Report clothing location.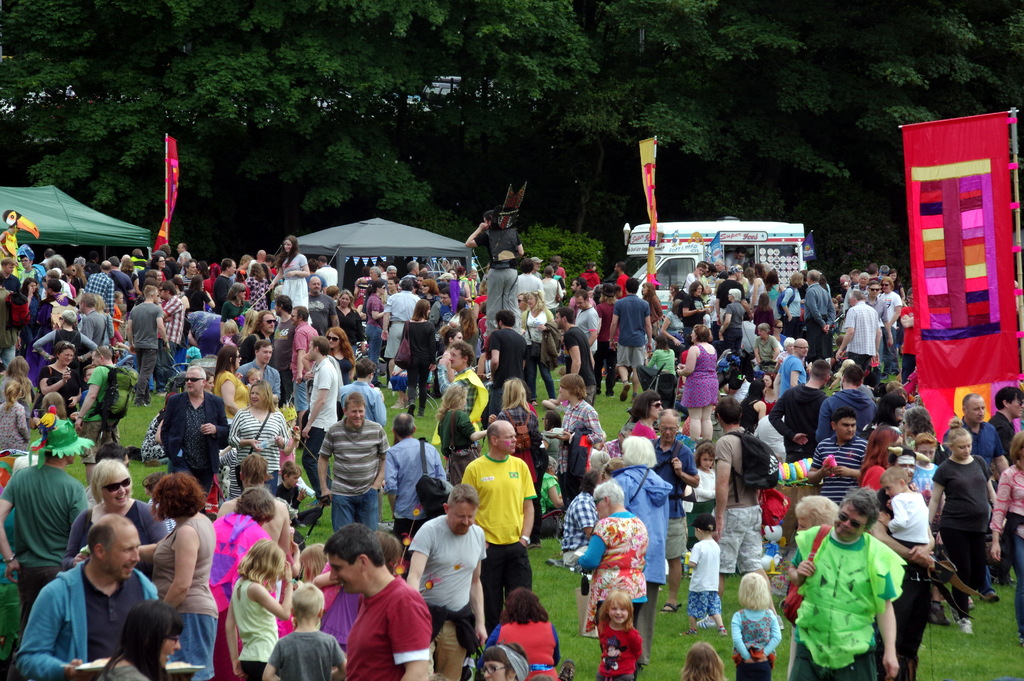
Report: {"left": 841, "top": 301, "right": 882, "bottom": 359}.
